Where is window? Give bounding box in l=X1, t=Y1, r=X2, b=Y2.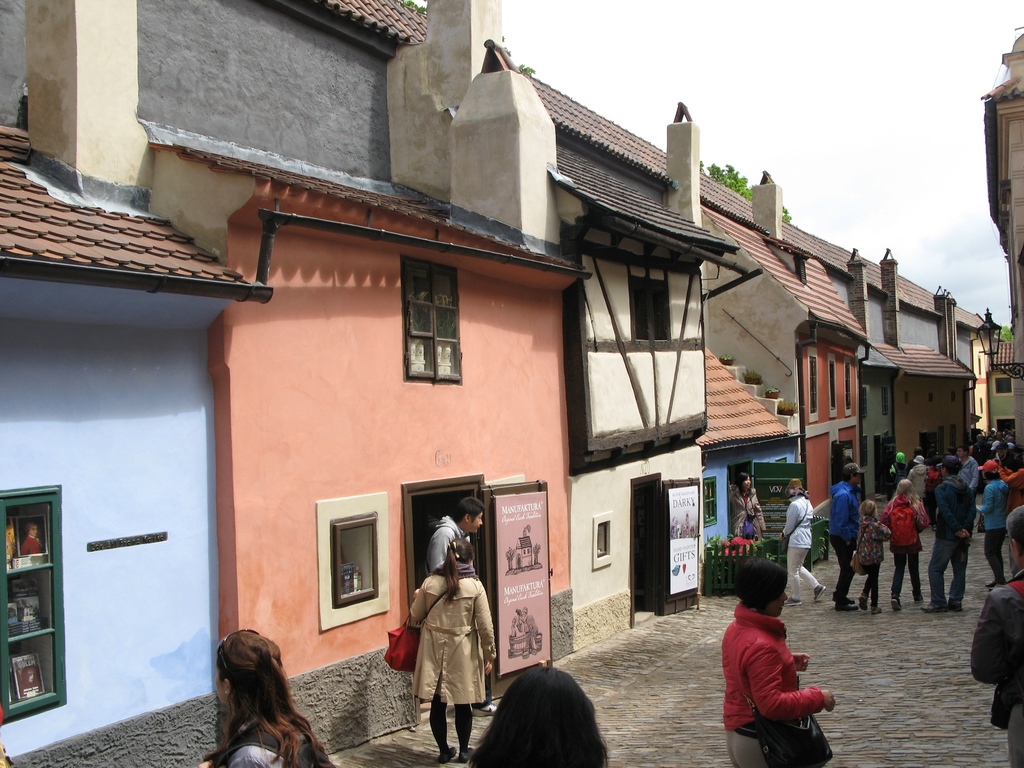
l=882, t=389, r=887, b=415.
